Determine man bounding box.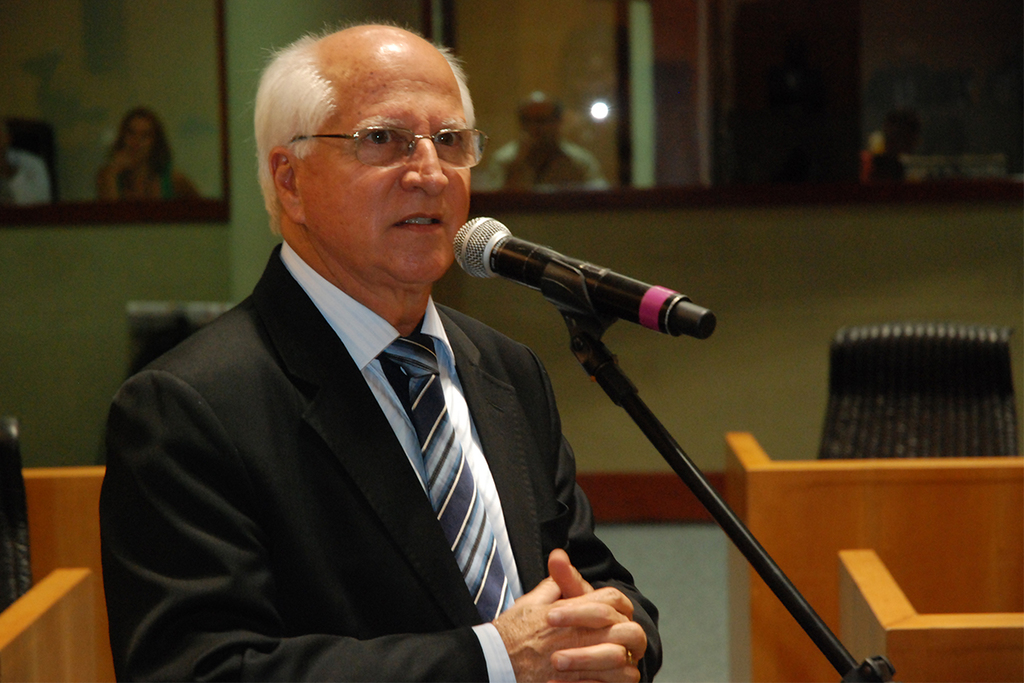
Determined: bbox=[480, 90, 608, 188].
